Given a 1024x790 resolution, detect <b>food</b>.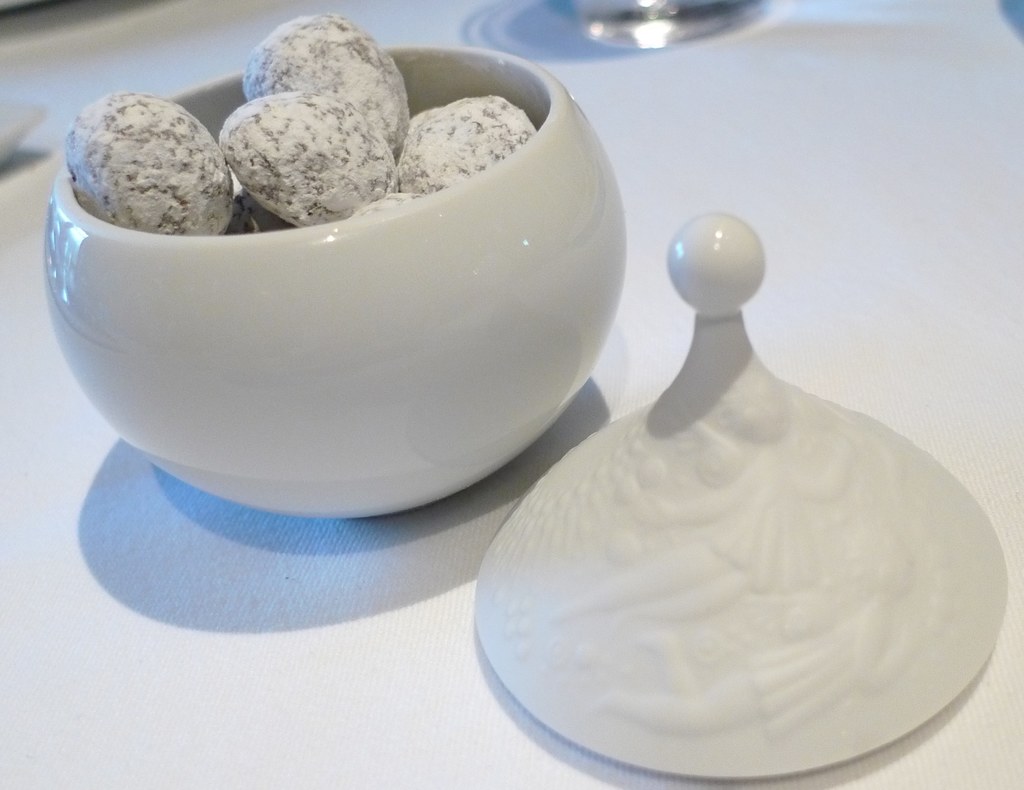
pyautogui.locateOnScreen(214, 92, 392, 225).
